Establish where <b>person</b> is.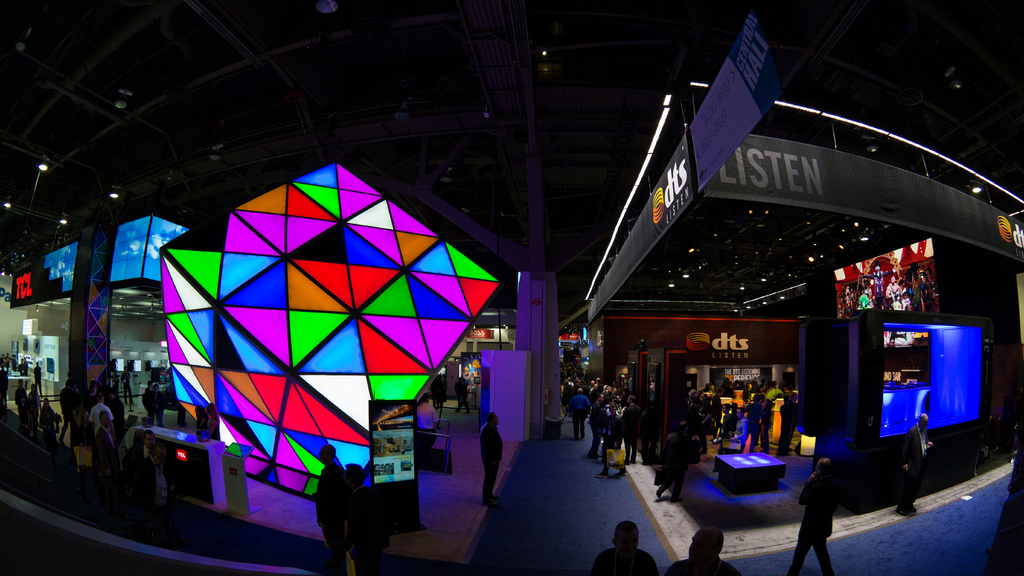
Established at detection(792, 452, 842, 575).
